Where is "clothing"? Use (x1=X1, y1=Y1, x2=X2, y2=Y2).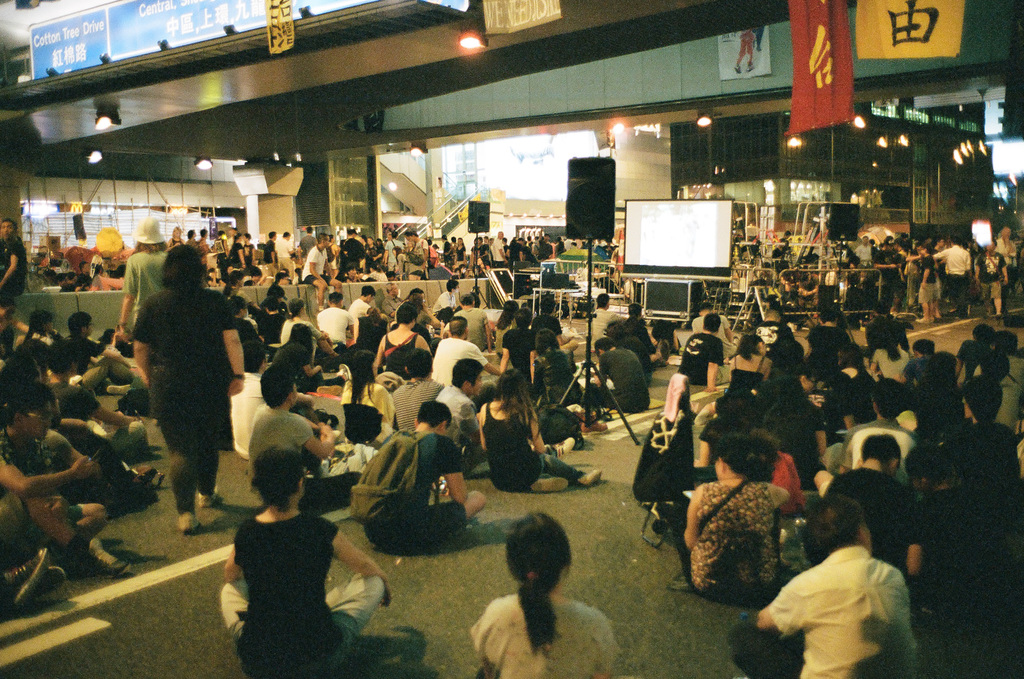
(x1=677, y1=330, x2=733, y2=384).
